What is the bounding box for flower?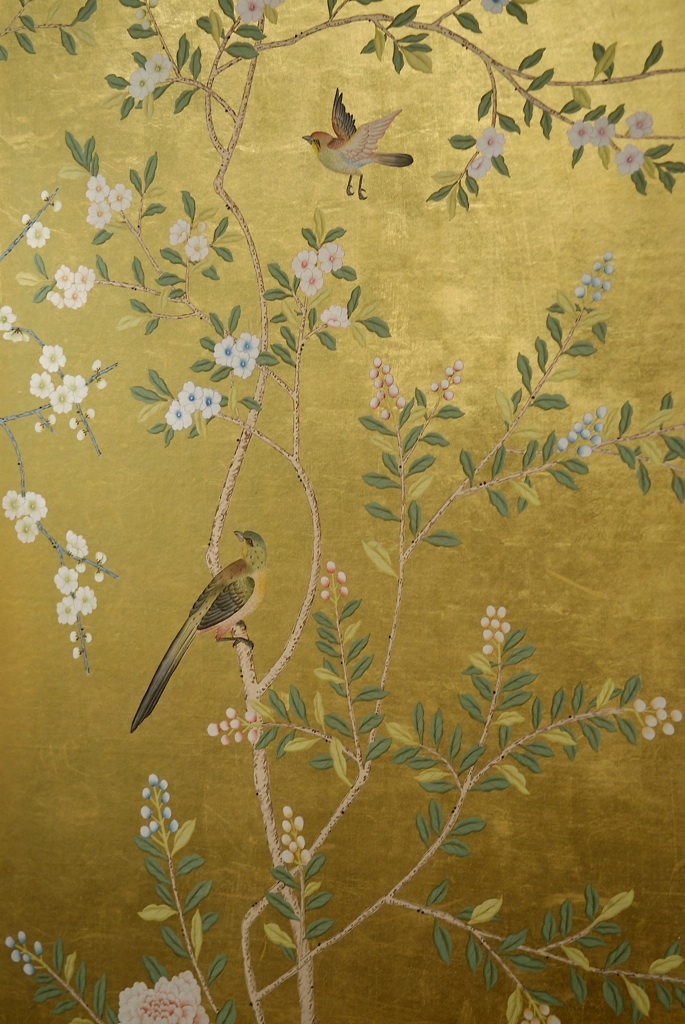
[x1=297, y1=263, x2=324, y2=298].
